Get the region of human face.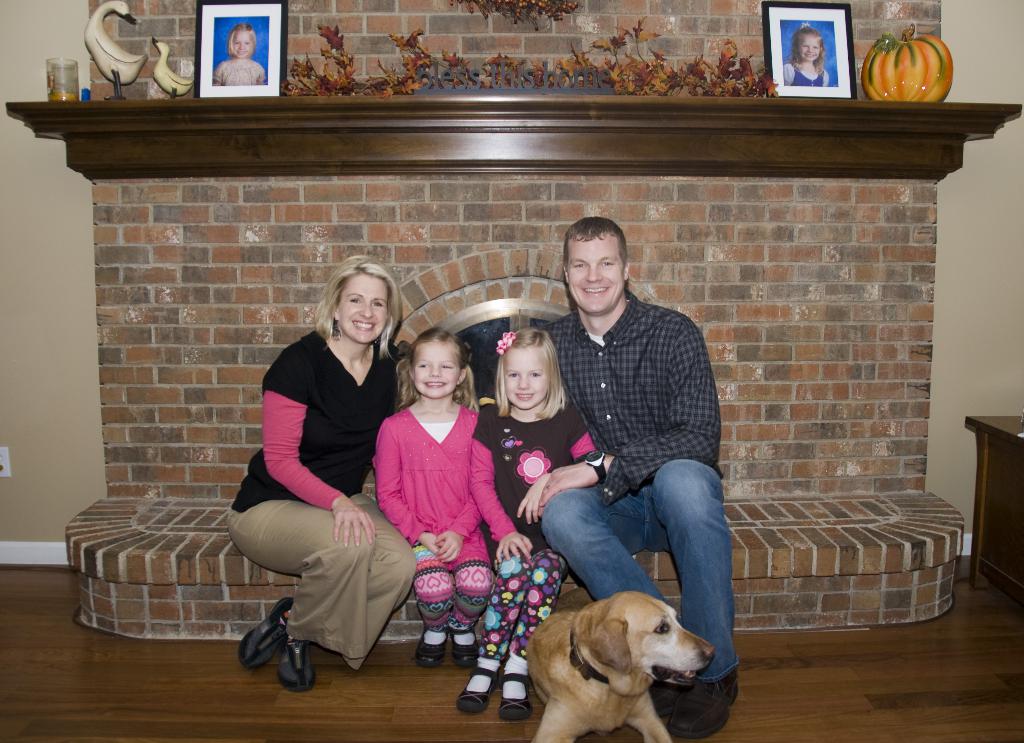
[502, 345, 548, 409].
